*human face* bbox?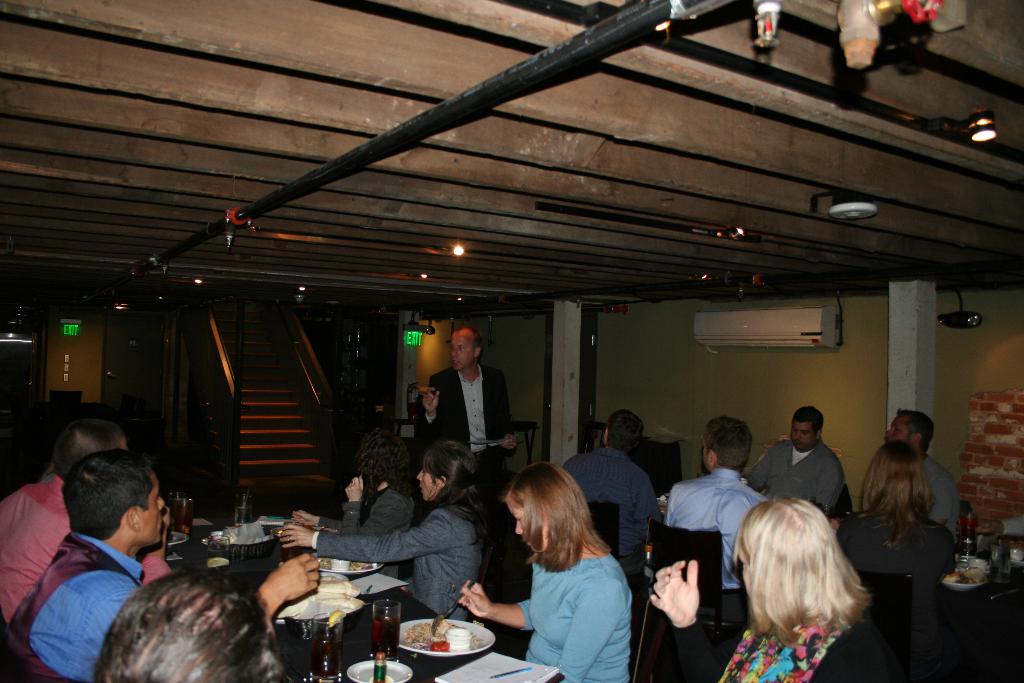
x1=451 y1=337 x2=476 y2=378
